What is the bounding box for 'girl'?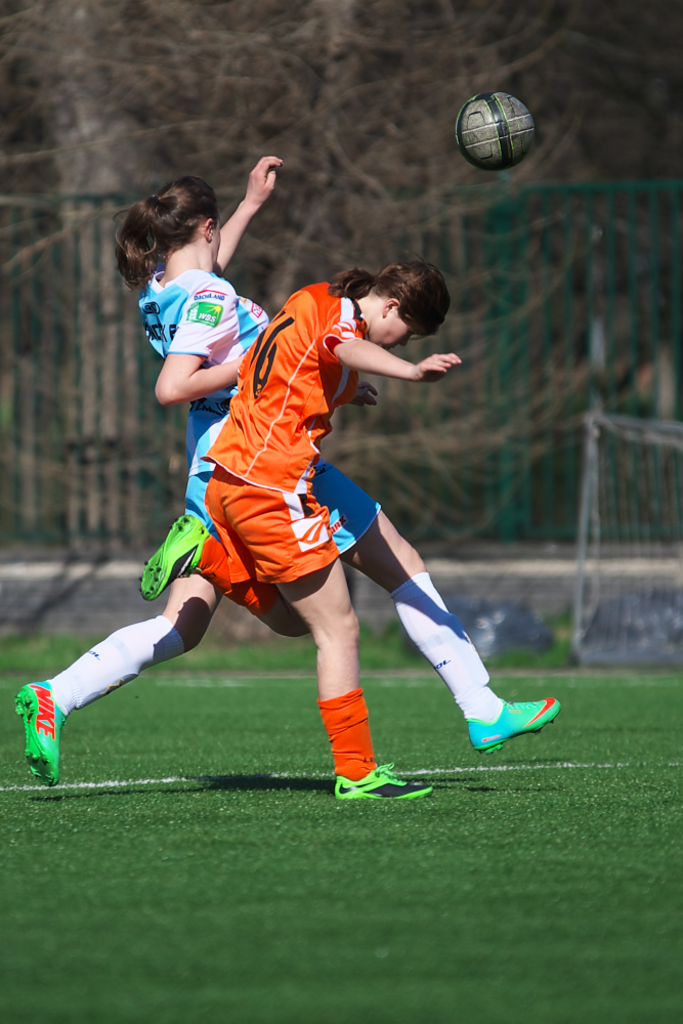
140/263/462/803.
